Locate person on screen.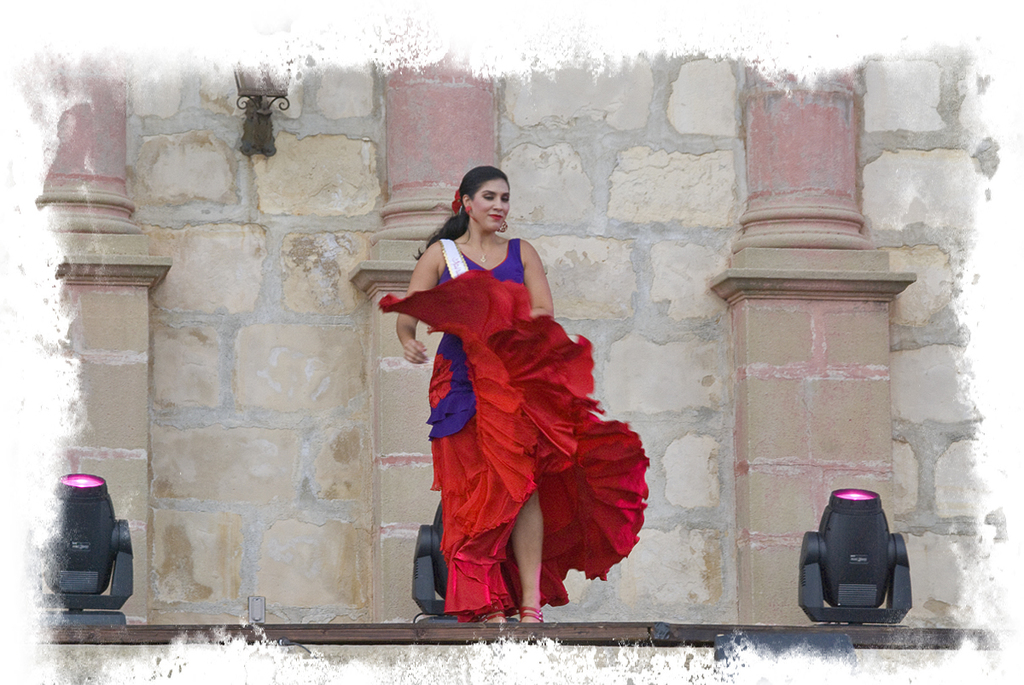
On screen at (379,165,649,630).
